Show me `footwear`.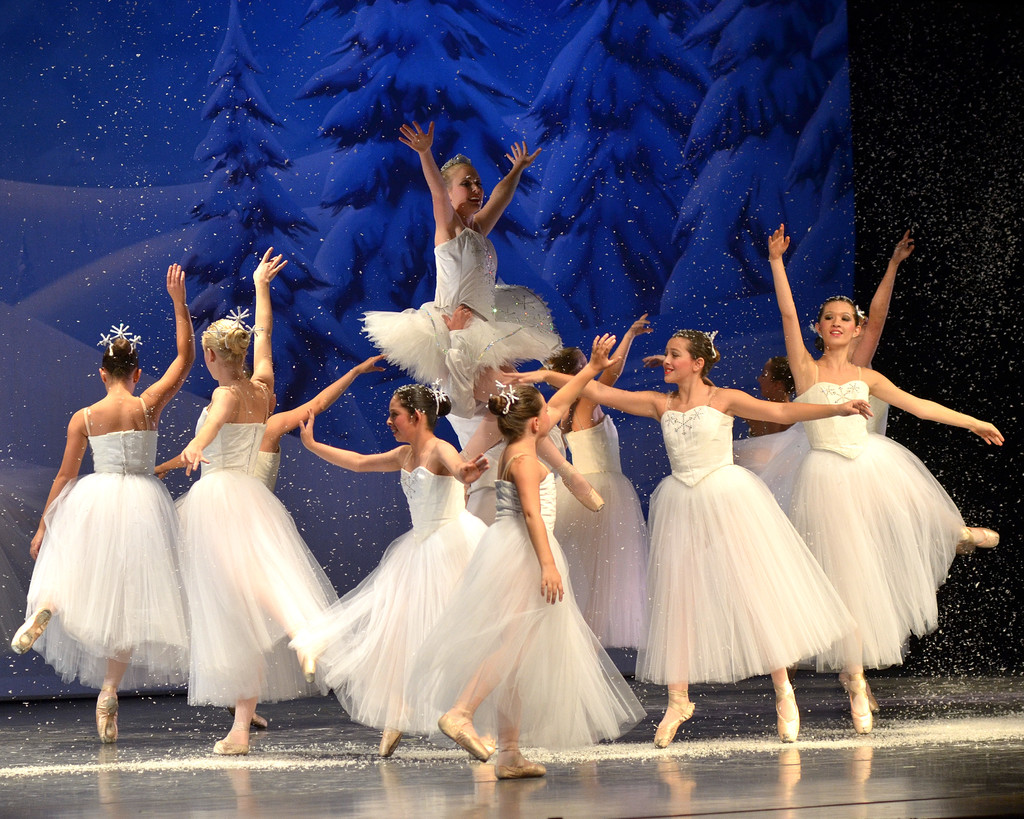
`footwear` is here: select_region(848, 671, 874, 733).
